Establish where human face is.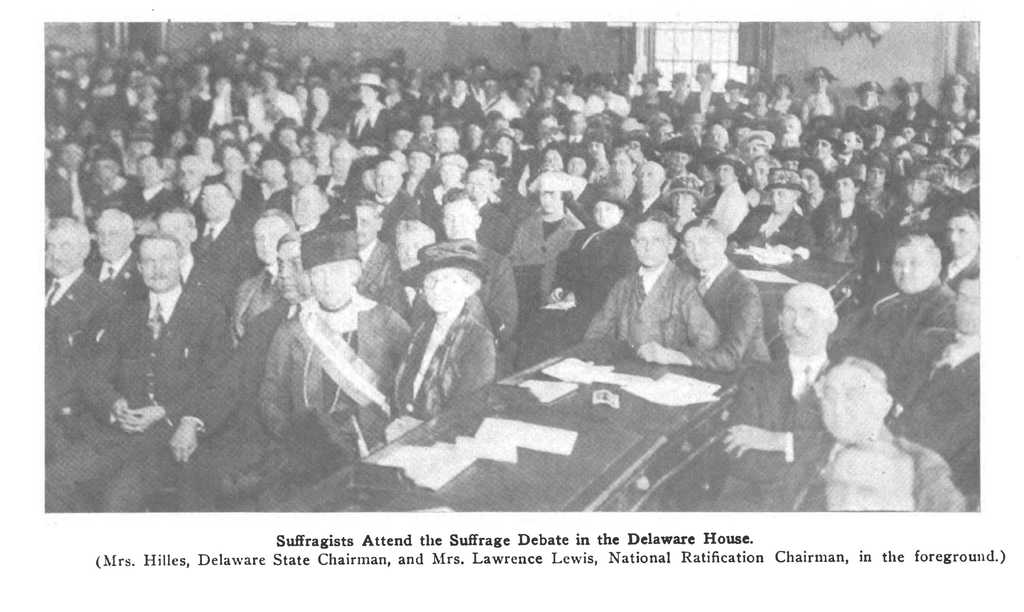
Established at left=96, top=210, right=127, bottom=262.
